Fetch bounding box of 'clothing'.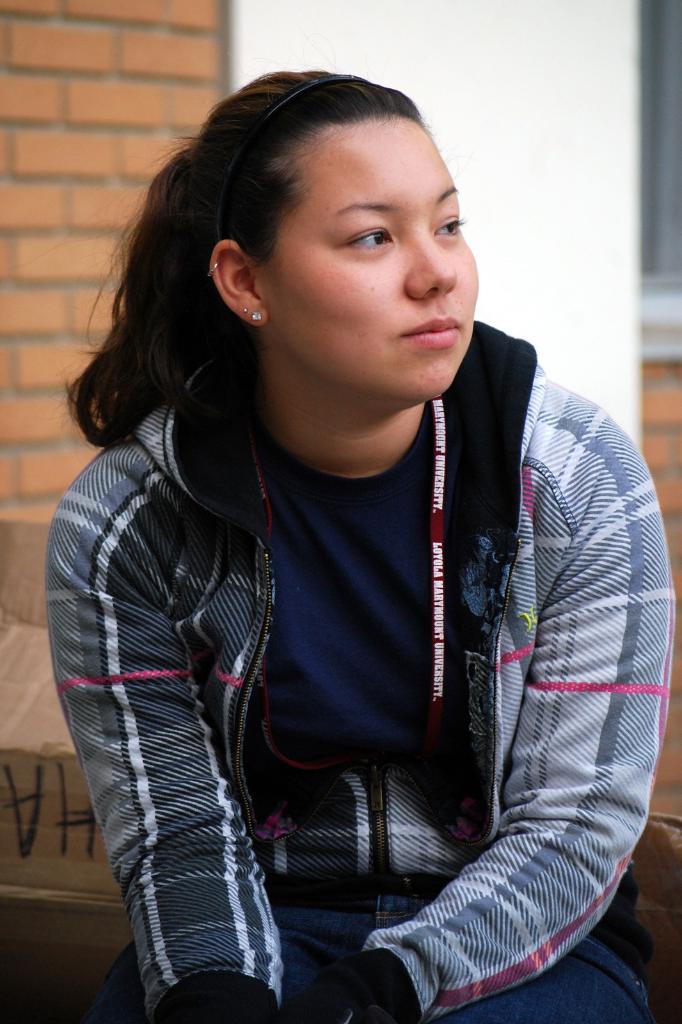
Bbox: (44, 342, 681, 1023).
